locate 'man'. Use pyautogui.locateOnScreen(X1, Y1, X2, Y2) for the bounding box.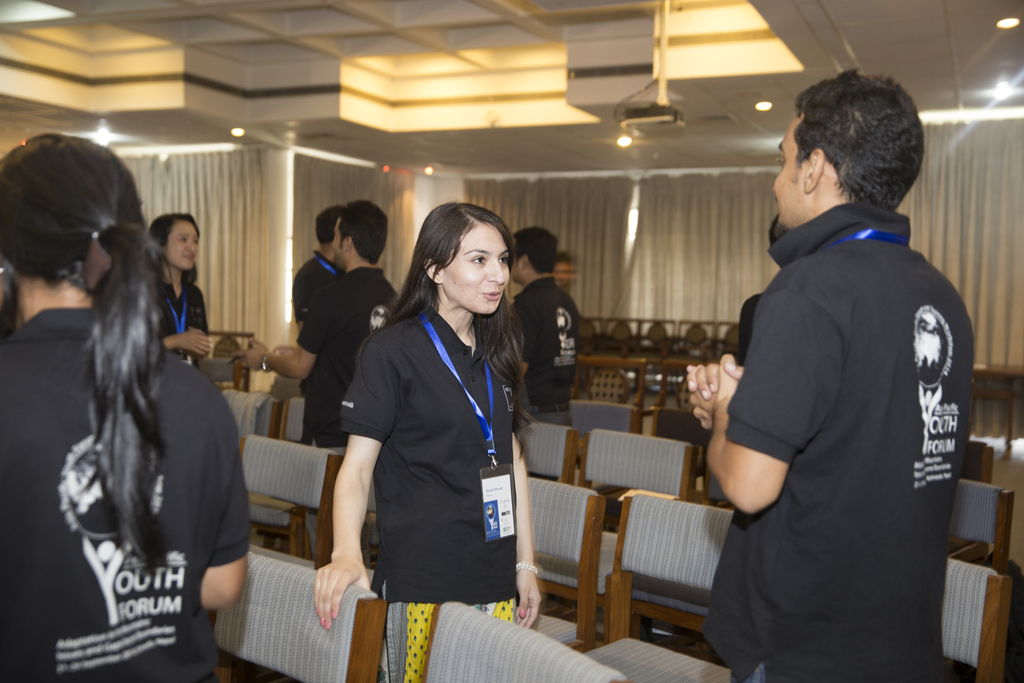
pyautogui.locateOnScreen(295, 202, 356, 336).
